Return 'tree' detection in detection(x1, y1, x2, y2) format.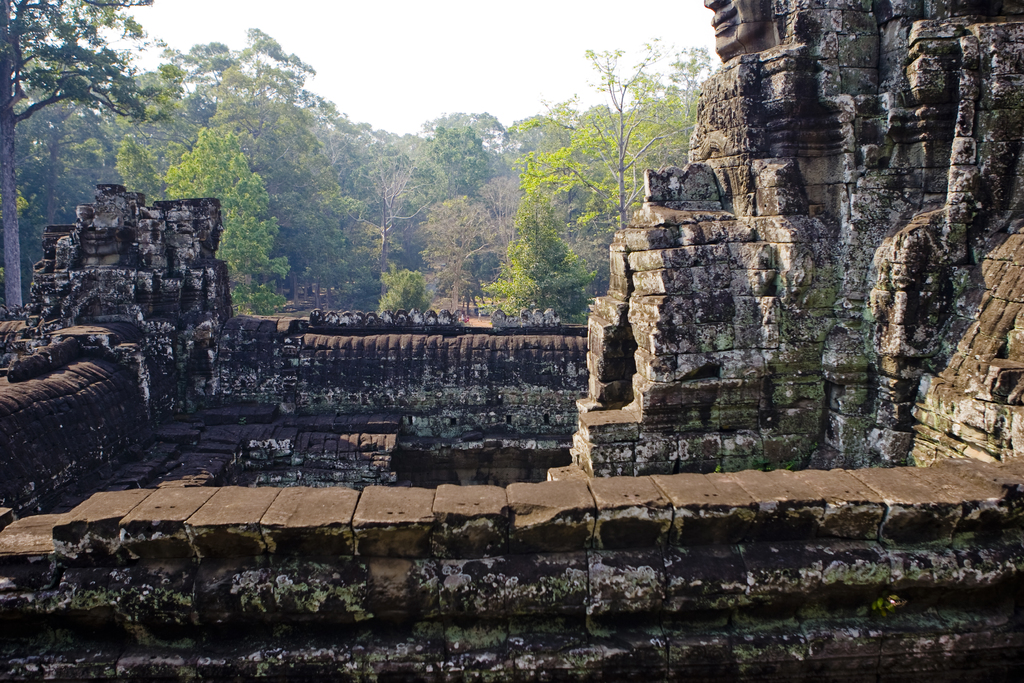
detection(365, 128, 433, 251).
